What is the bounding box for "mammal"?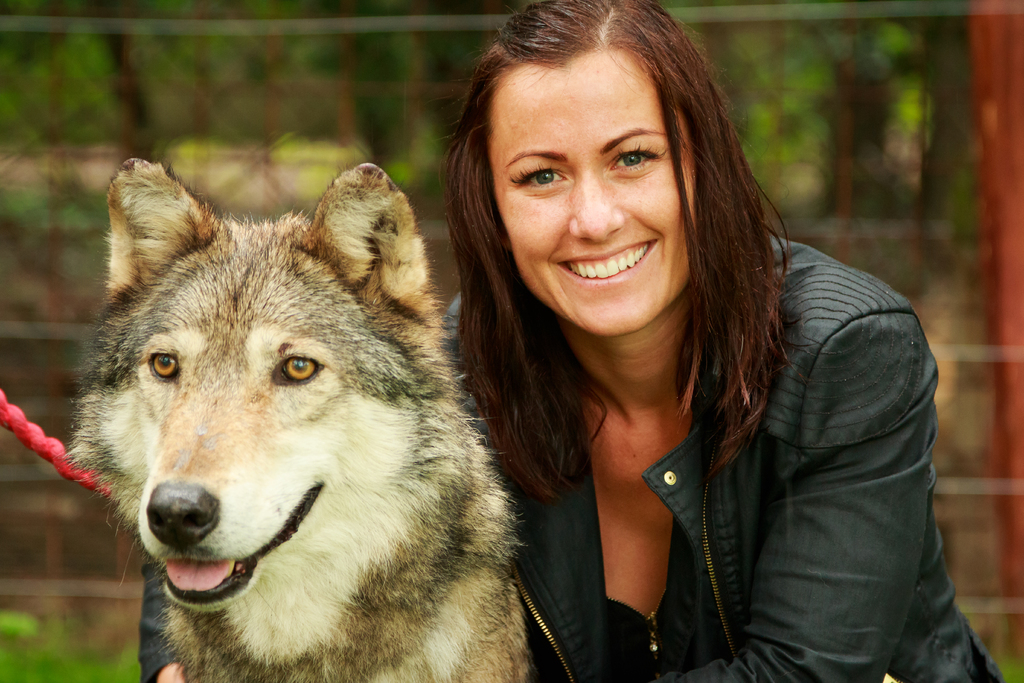
x1=125, y1=0, x2=1019, y2=682.
